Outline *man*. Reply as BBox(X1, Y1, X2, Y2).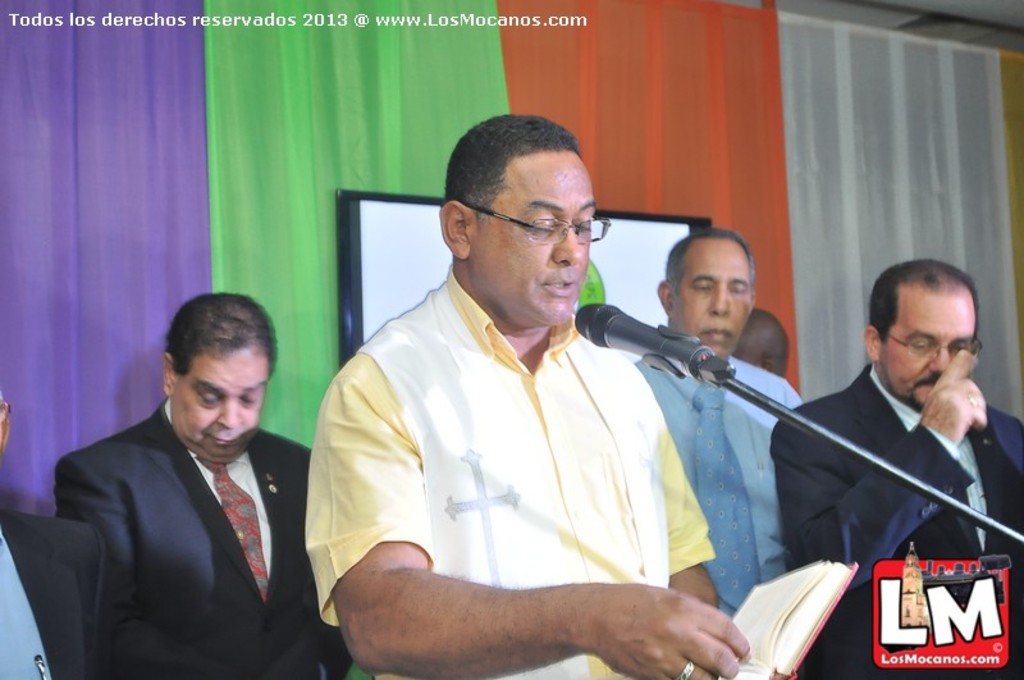
BBox(0, 383, 108, 679).
